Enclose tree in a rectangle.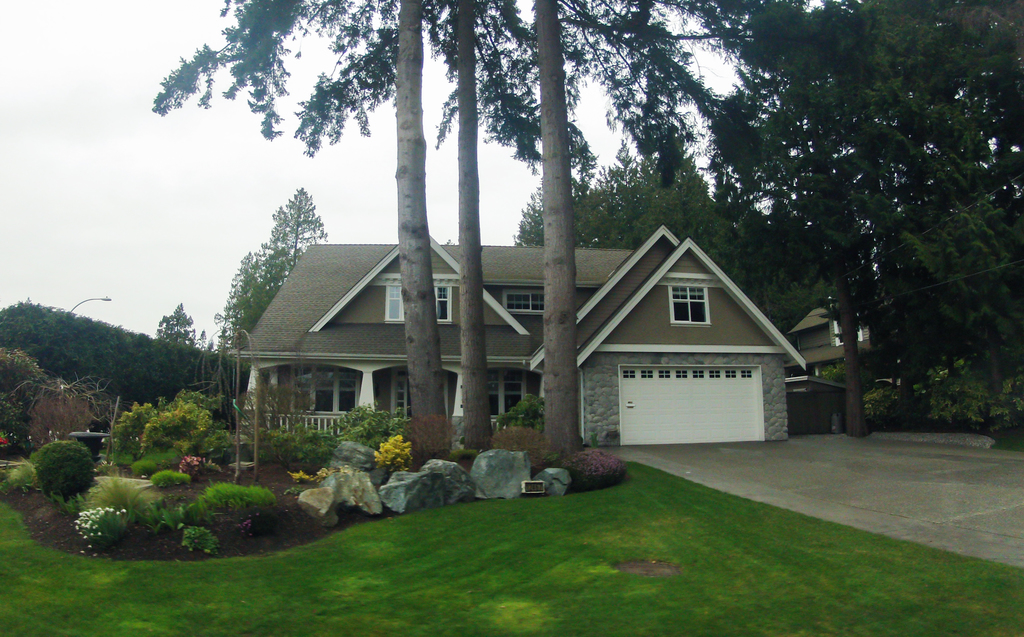
select_region(0, 302, 225, 402).
